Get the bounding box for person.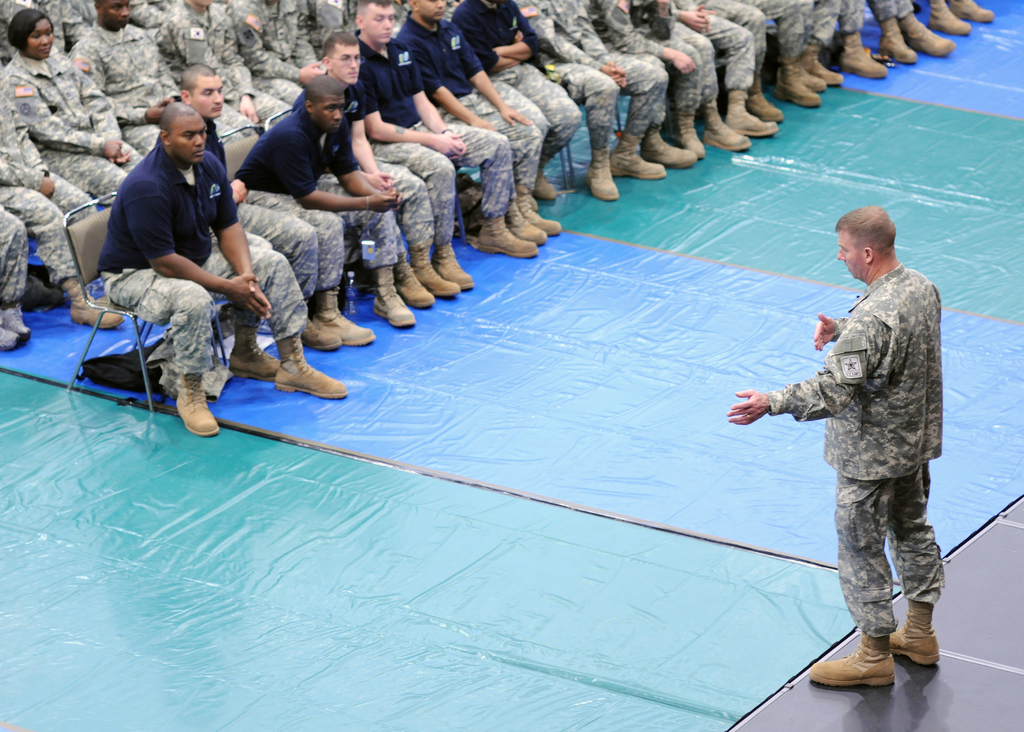
bbox=[762, 199, 954, 704].
